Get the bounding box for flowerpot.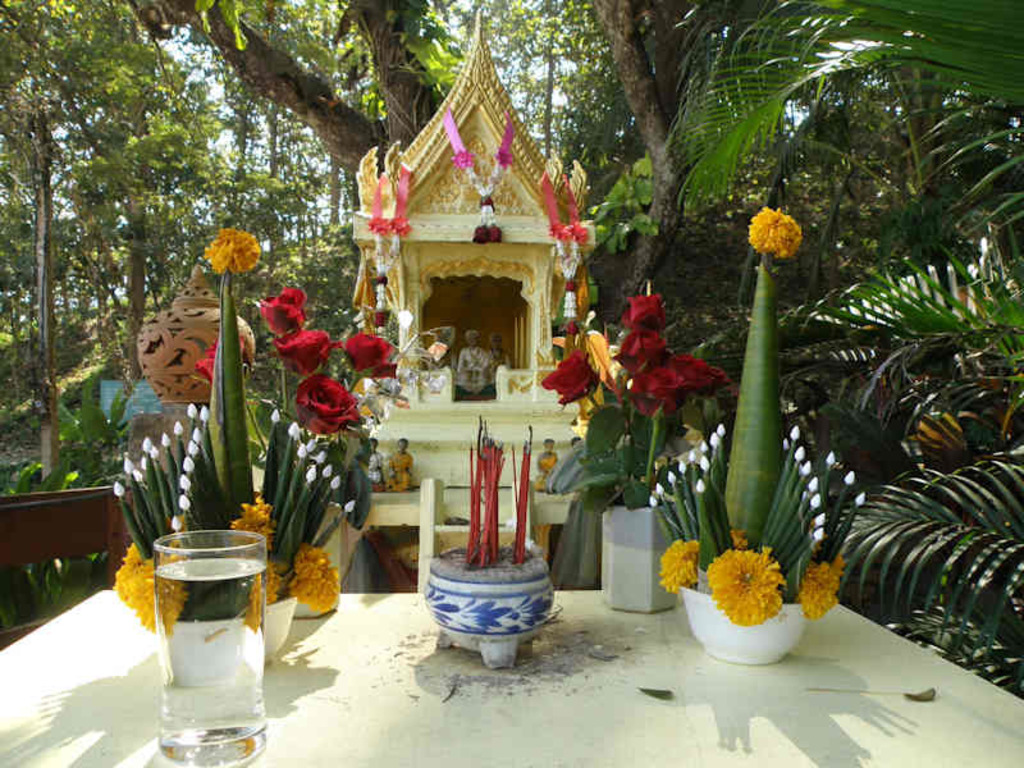
[682,575,819,673].
